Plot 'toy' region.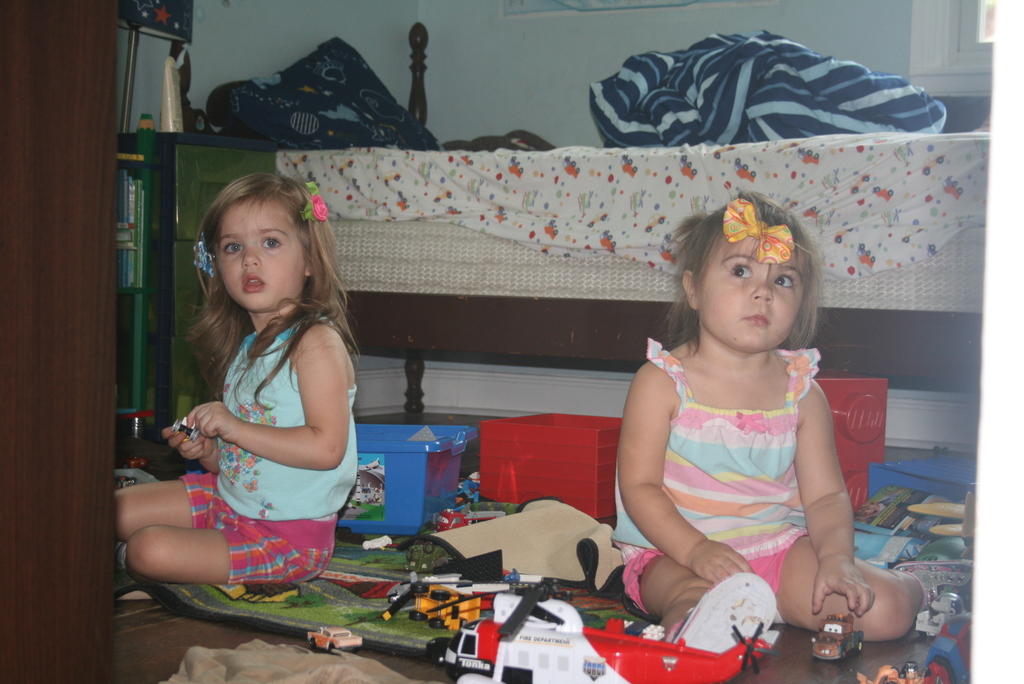
Plotted at detection(439, 503, 506, 535).
